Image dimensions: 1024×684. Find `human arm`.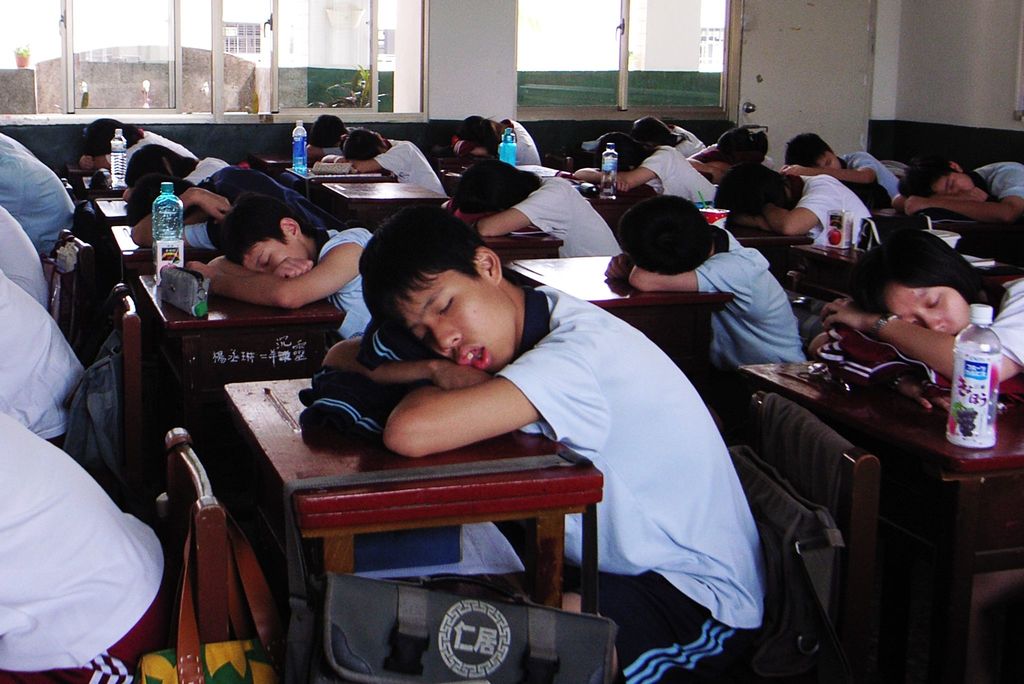
{"left": 472, "top": 174, "right": 572, "bottom": 237}.
